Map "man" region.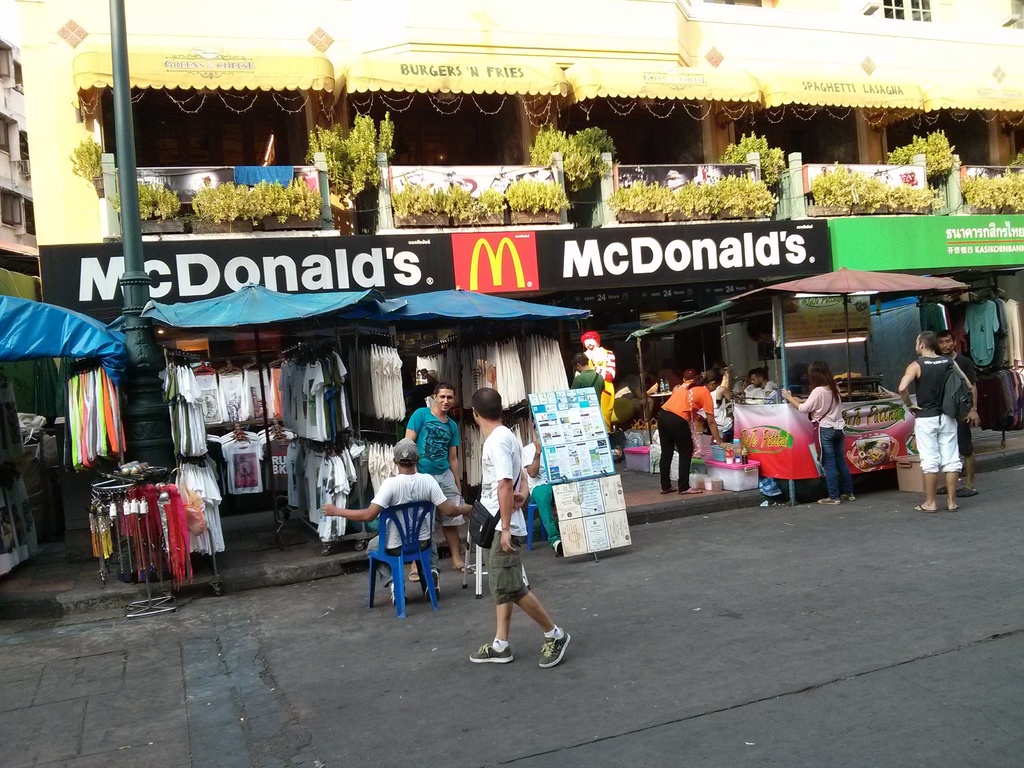
Mapped to detection(748, 367, 776, 397).
